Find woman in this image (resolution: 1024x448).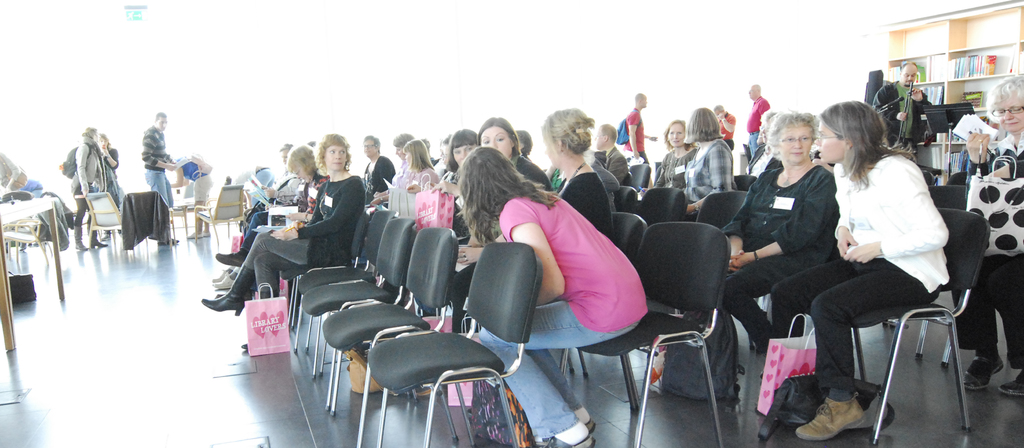
crop(648, 122, 698, 194).
